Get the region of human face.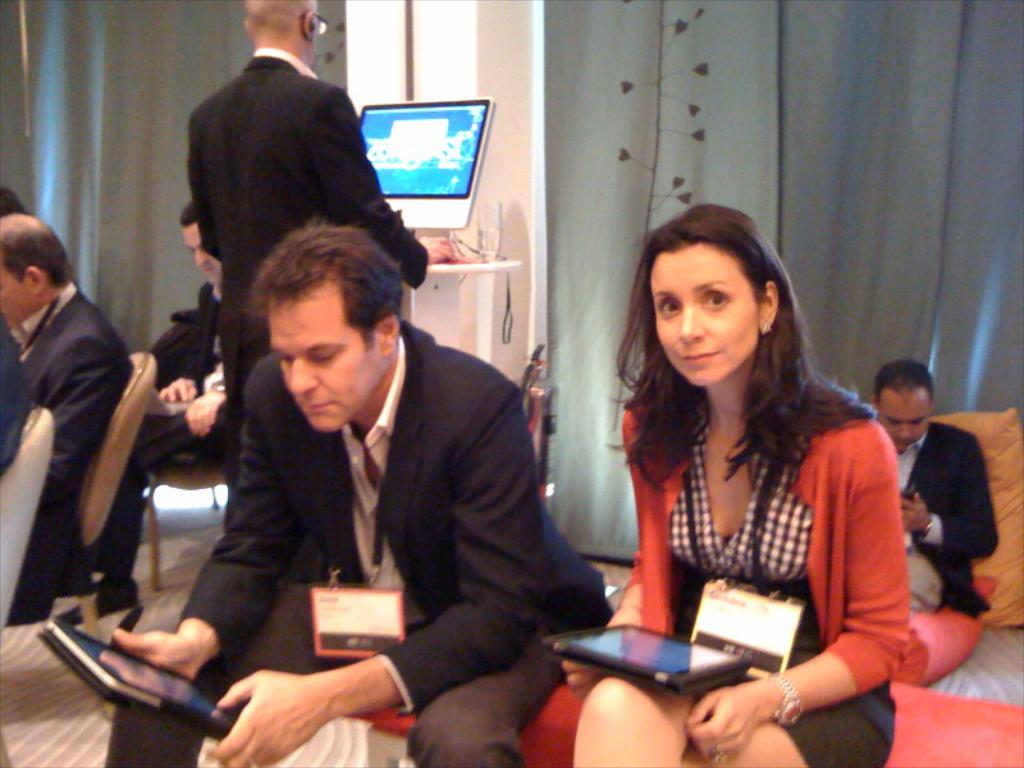
(180, 219, 216, 278).
